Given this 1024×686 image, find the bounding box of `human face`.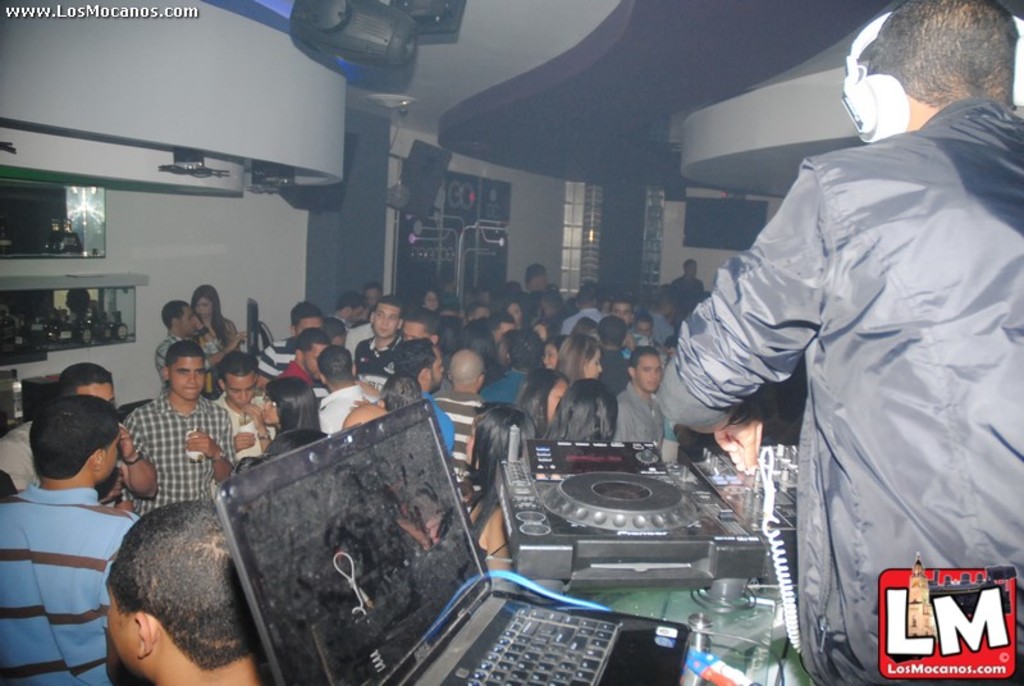
rect(635, 356, 660, 390).
